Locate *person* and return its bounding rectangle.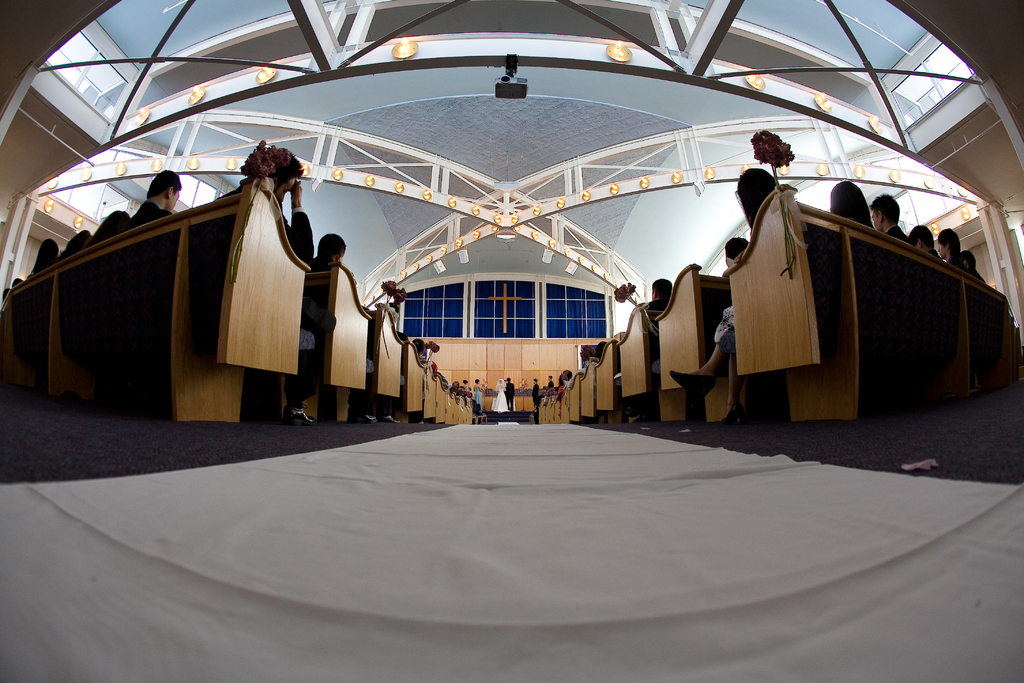
(left=493, top=378, right=509, bottom=414).
